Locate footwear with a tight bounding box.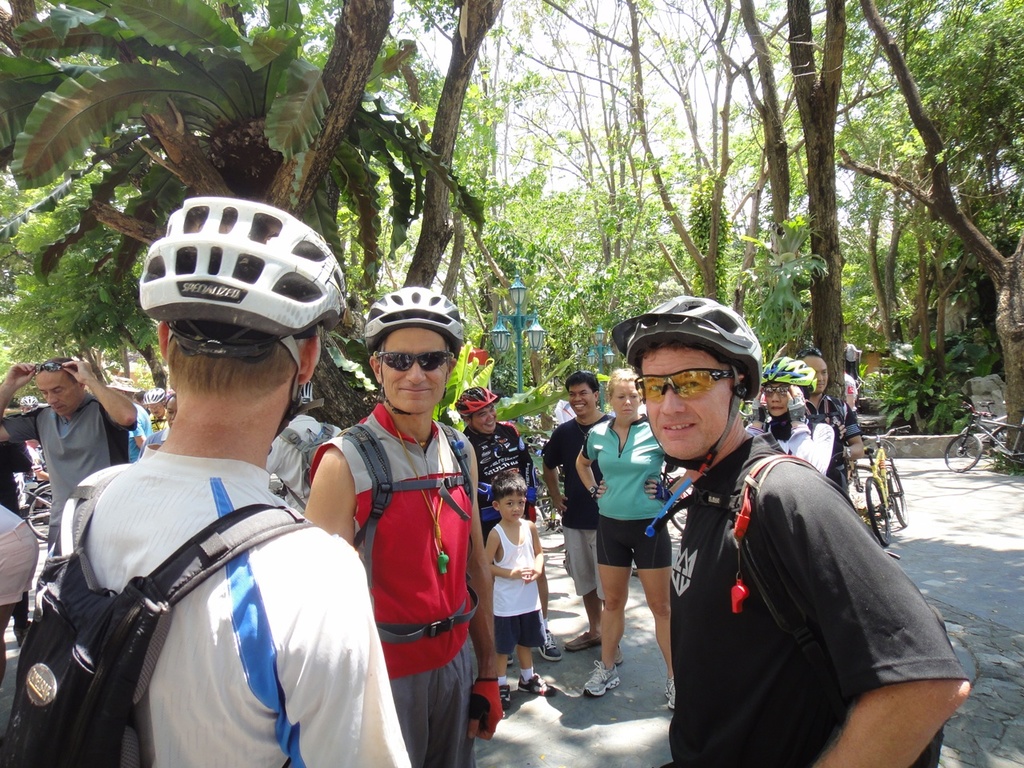
(500, 682, 512, 702).
